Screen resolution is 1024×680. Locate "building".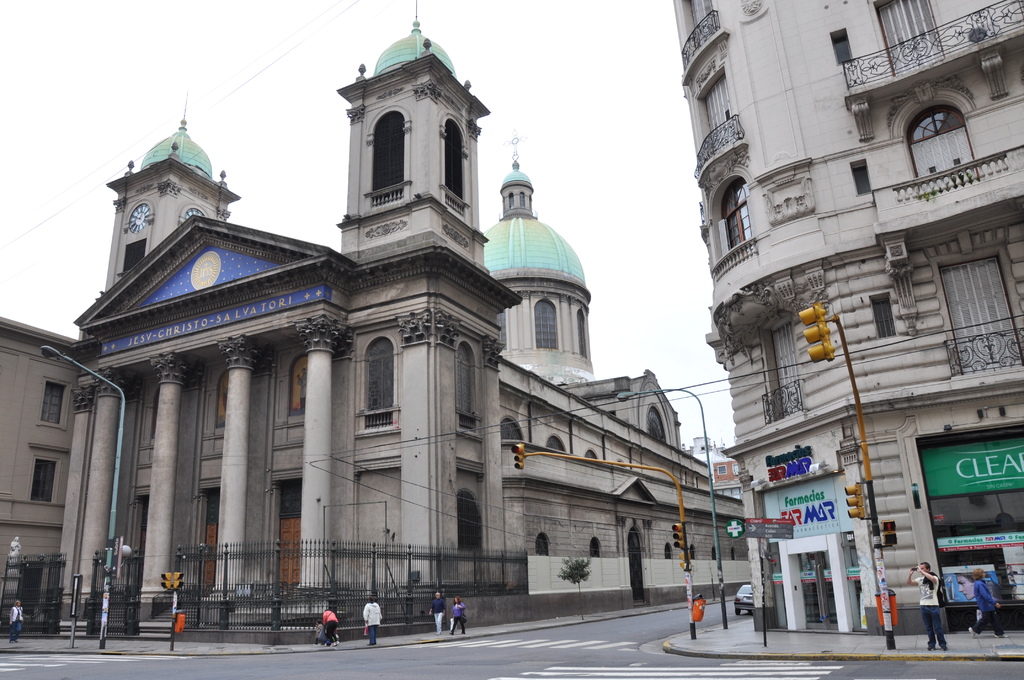
BBox(67, 3, 744, 635).
